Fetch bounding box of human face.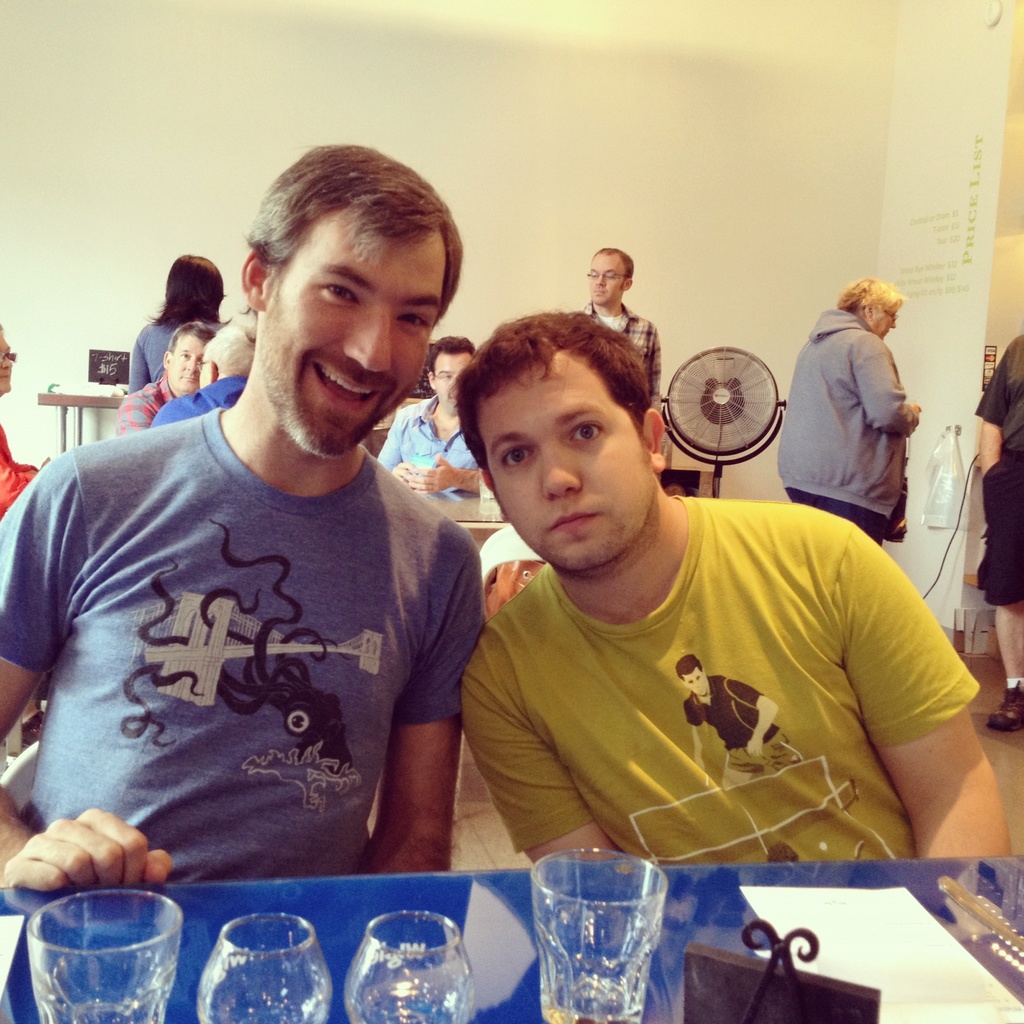
Bbox: [254,209,454,461].
